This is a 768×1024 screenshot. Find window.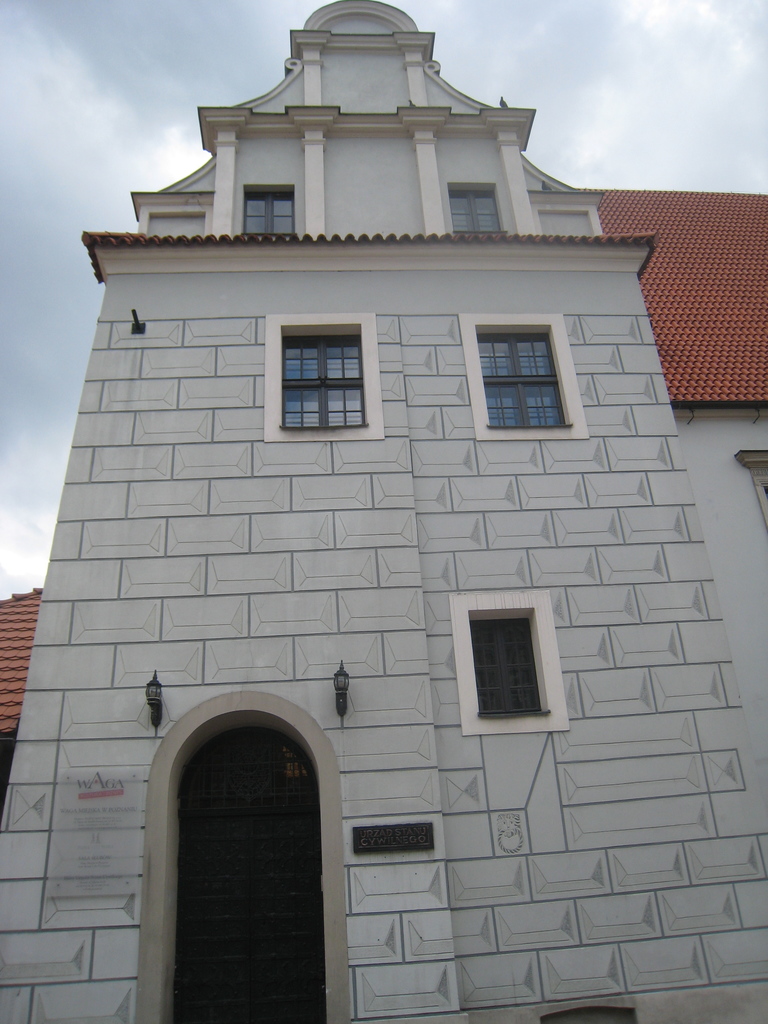
Bounding box: detection(275, 324, 367, 435).
